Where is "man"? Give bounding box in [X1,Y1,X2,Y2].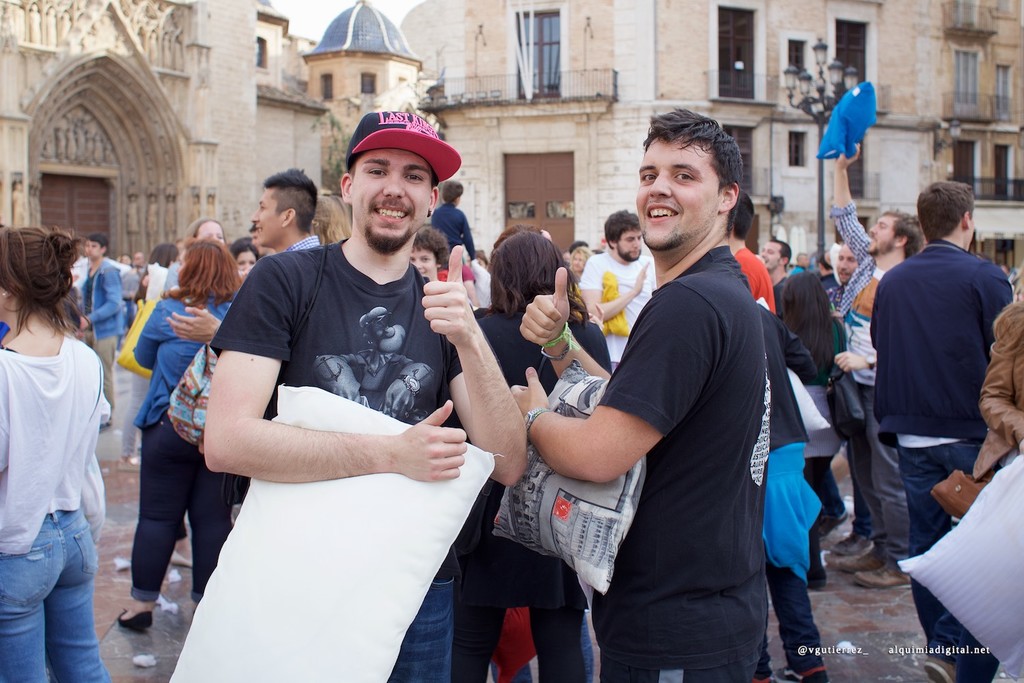
[823,142,923,598].
